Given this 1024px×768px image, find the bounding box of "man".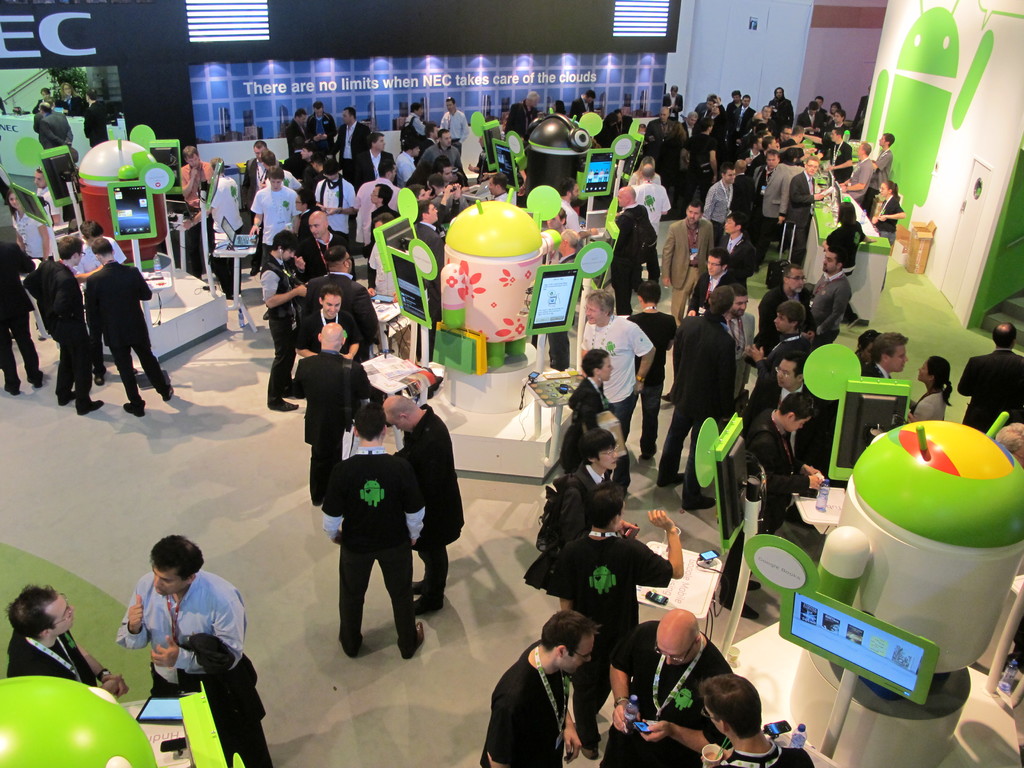
38 102 74 151.
